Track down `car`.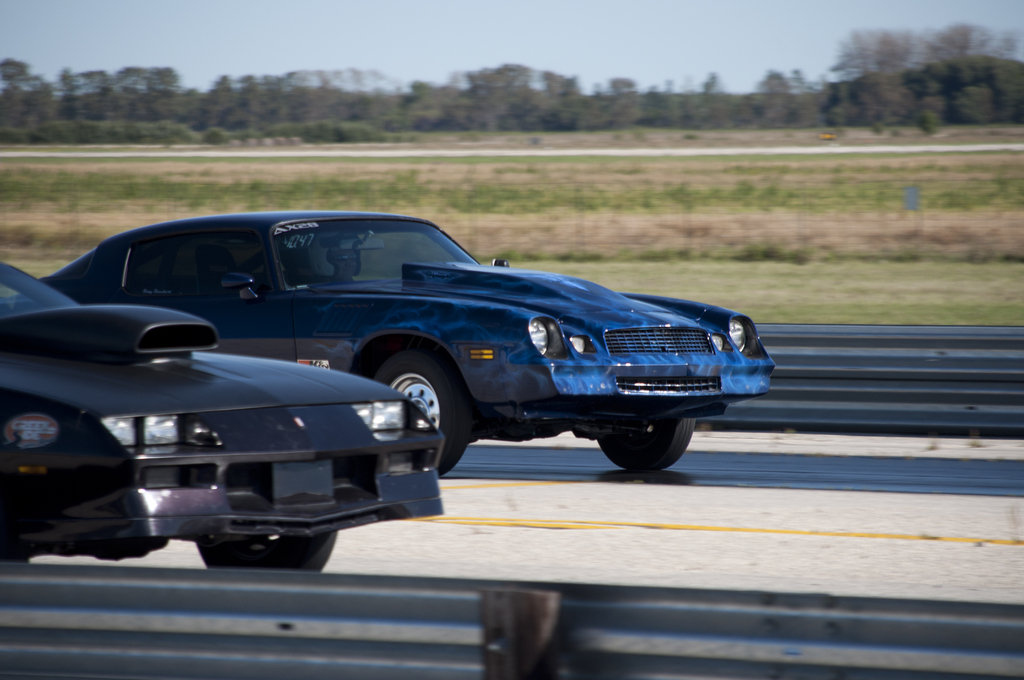
Tracked to 12:204:780:476.
